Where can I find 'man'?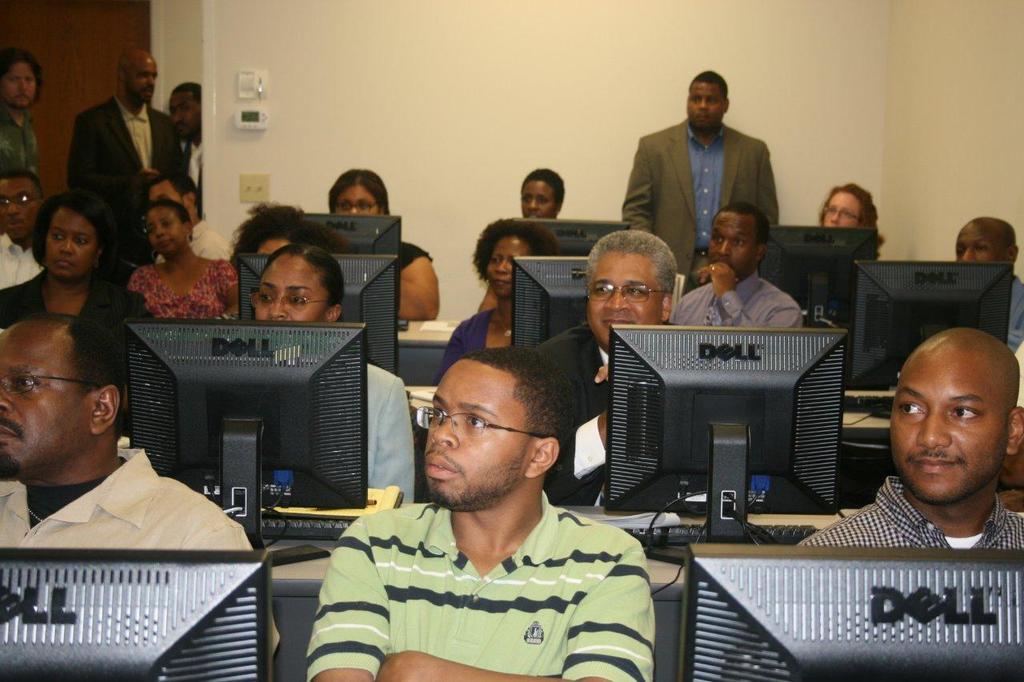
You can find it at Rect(530, 230, 685, 506).
